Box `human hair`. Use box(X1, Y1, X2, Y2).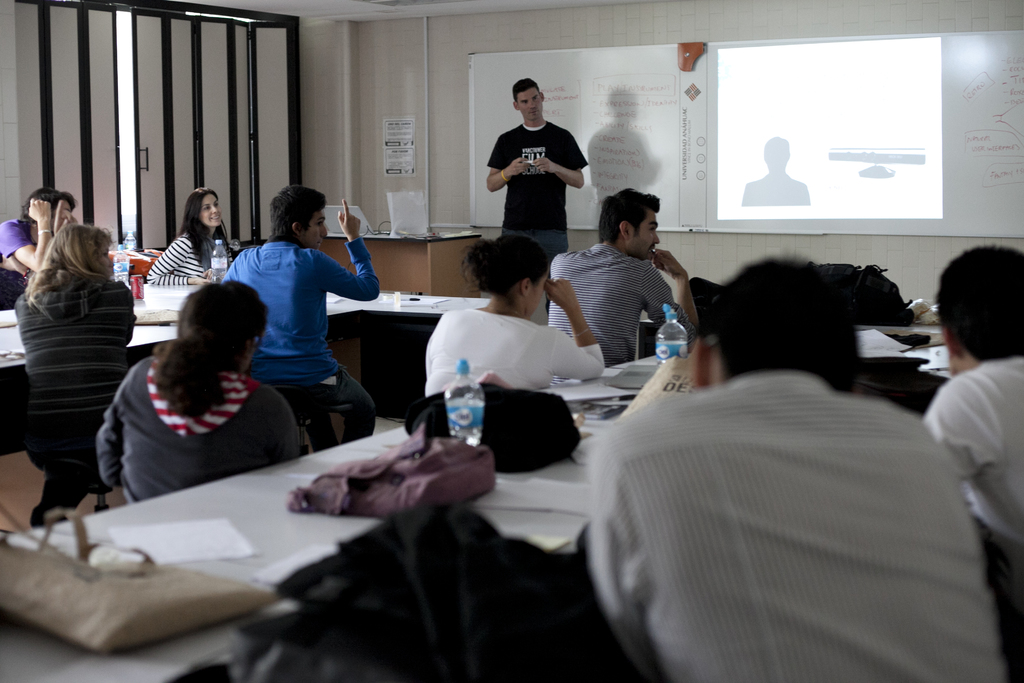
box(269, 185, 326, 240).
